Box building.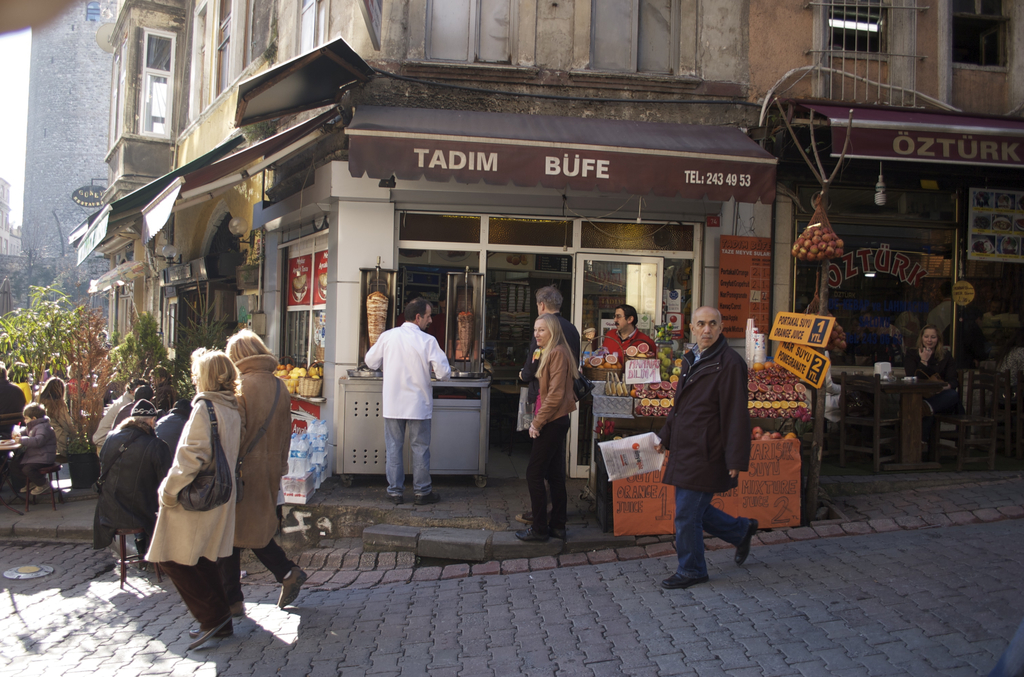
region(75, 0, 777, 475).
